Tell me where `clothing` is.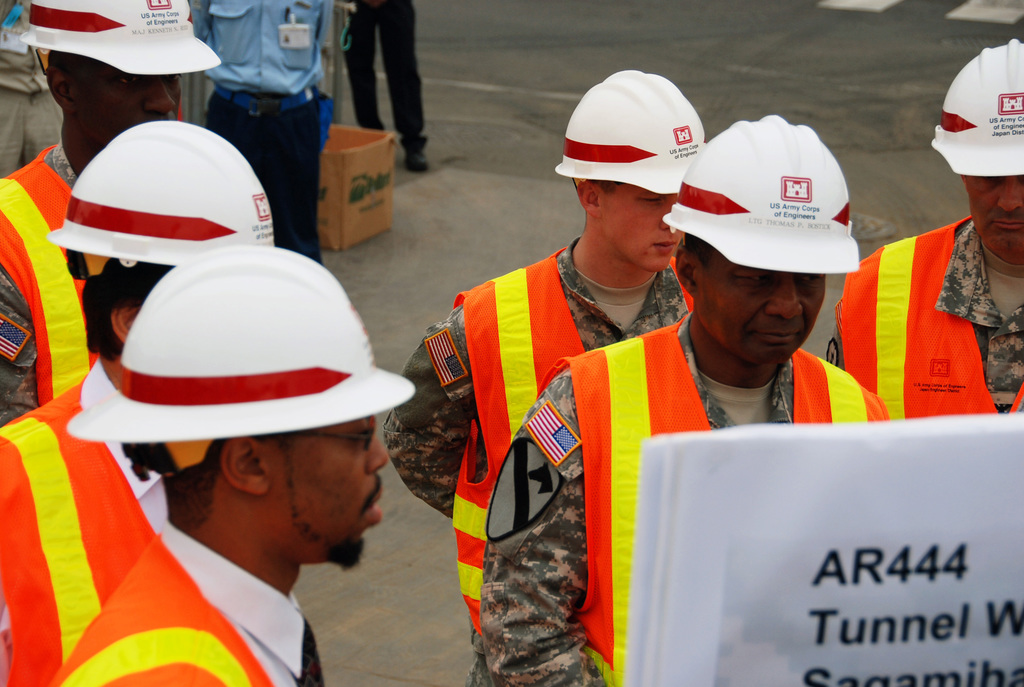
`clothing` is at <box>0,358,166,686</box>.
